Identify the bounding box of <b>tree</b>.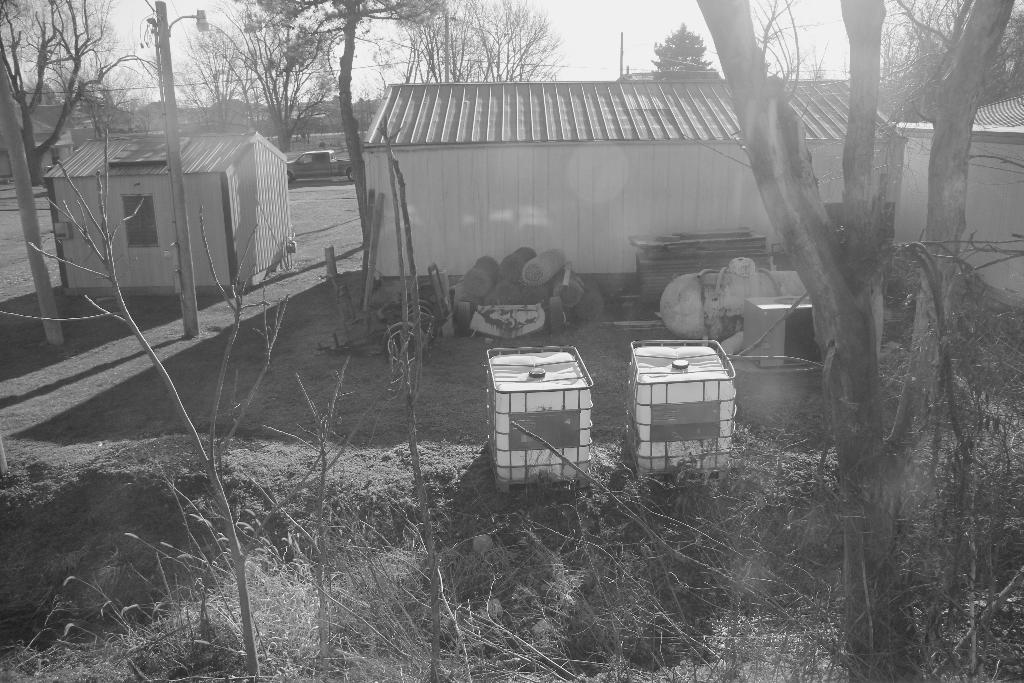
241,0,446,313.
